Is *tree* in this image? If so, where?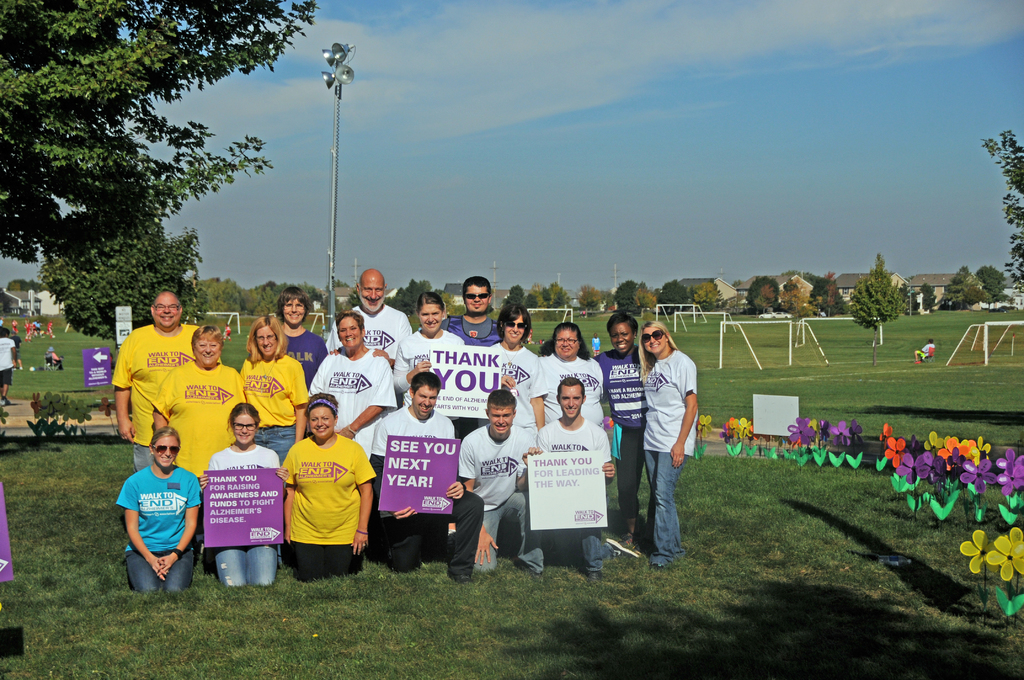
Yes, at Rect(616, 280, 640, 314).
